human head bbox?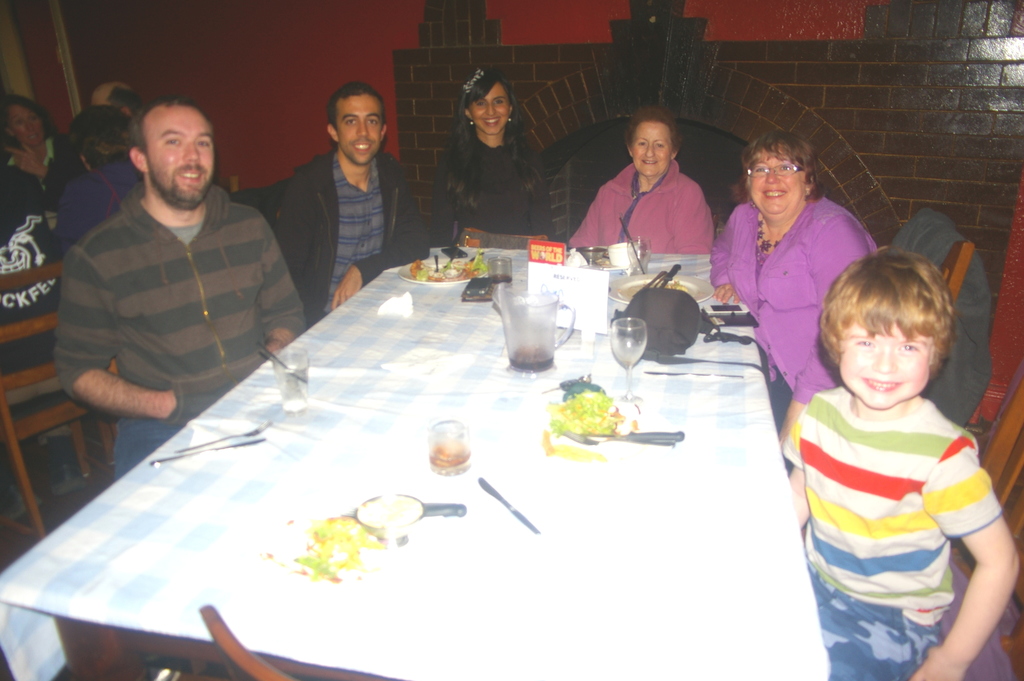
bbox=(623, 106, 680, 171)
